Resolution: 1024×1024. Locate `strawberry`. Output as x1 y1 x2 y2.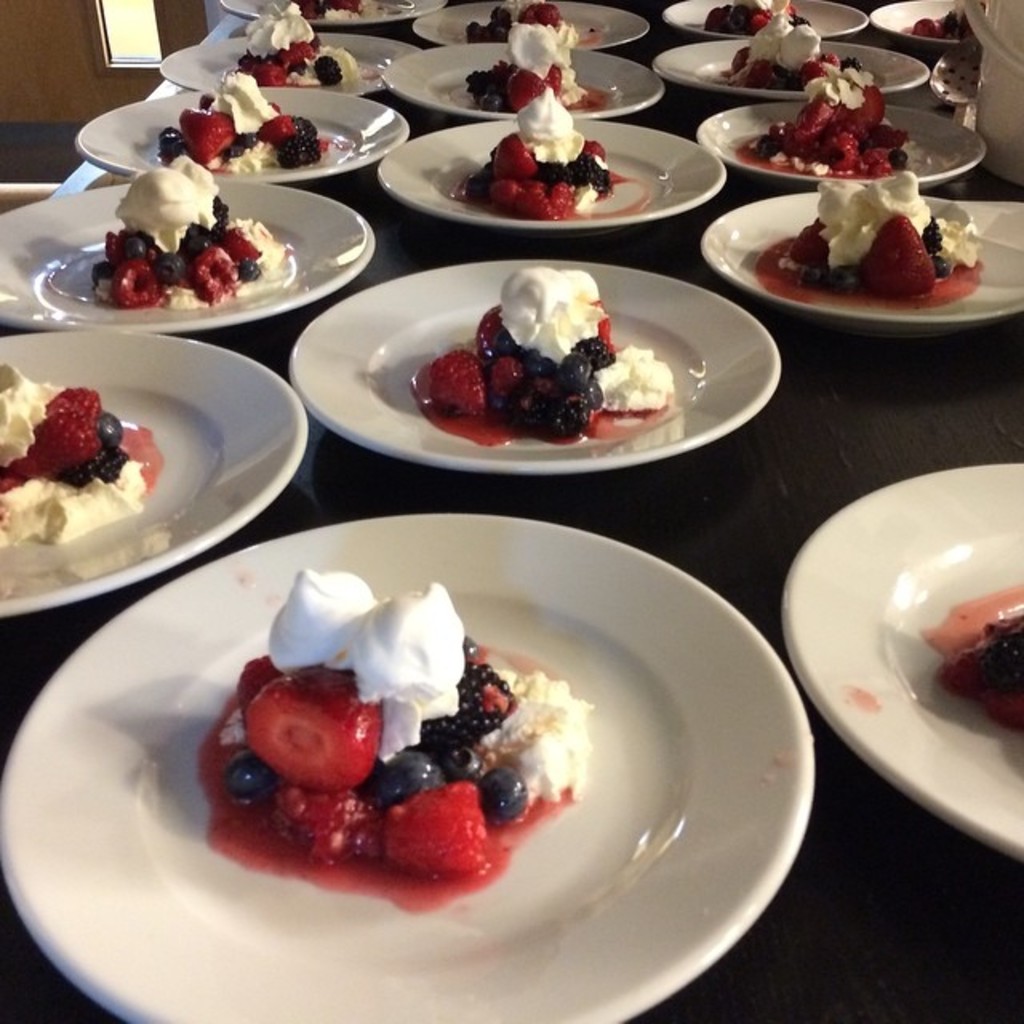
384 787 485 869.
